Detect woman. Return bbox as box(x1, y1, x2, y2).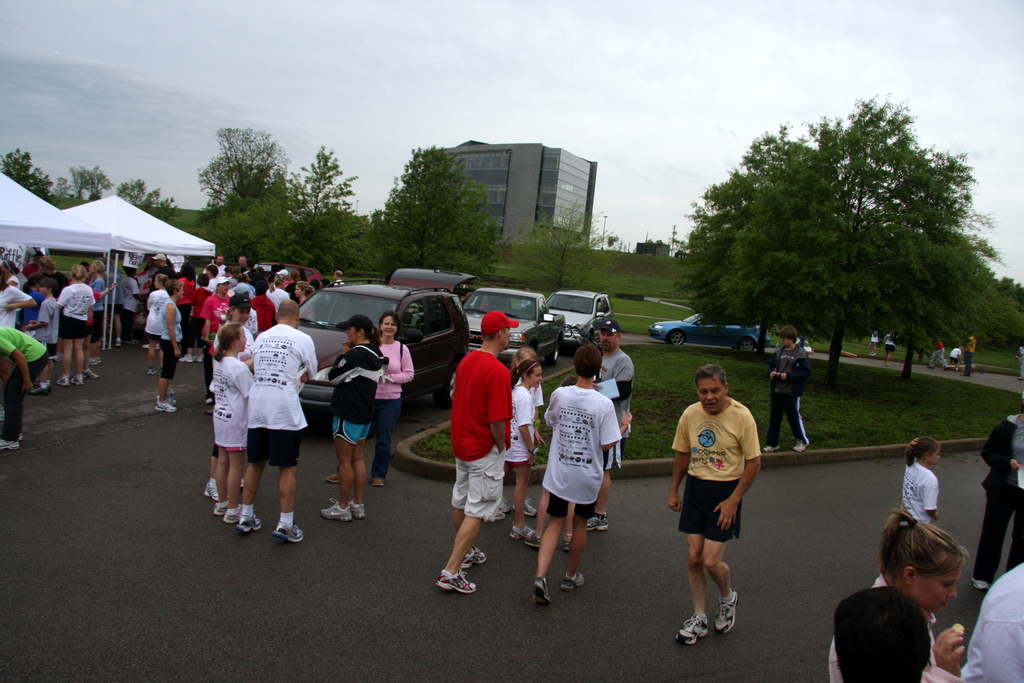
box(209, 326, 254, 524).
